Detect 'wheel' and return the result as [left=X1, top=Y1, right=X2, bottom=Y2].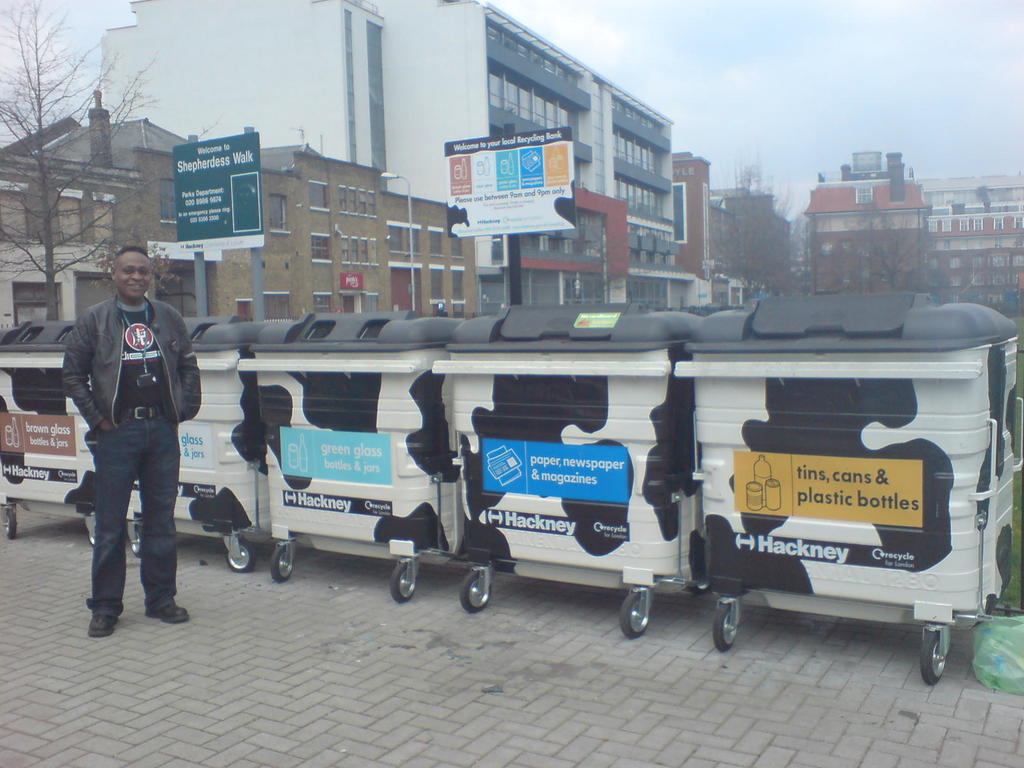
[left=134, top=522, right=150, bottom=554].
